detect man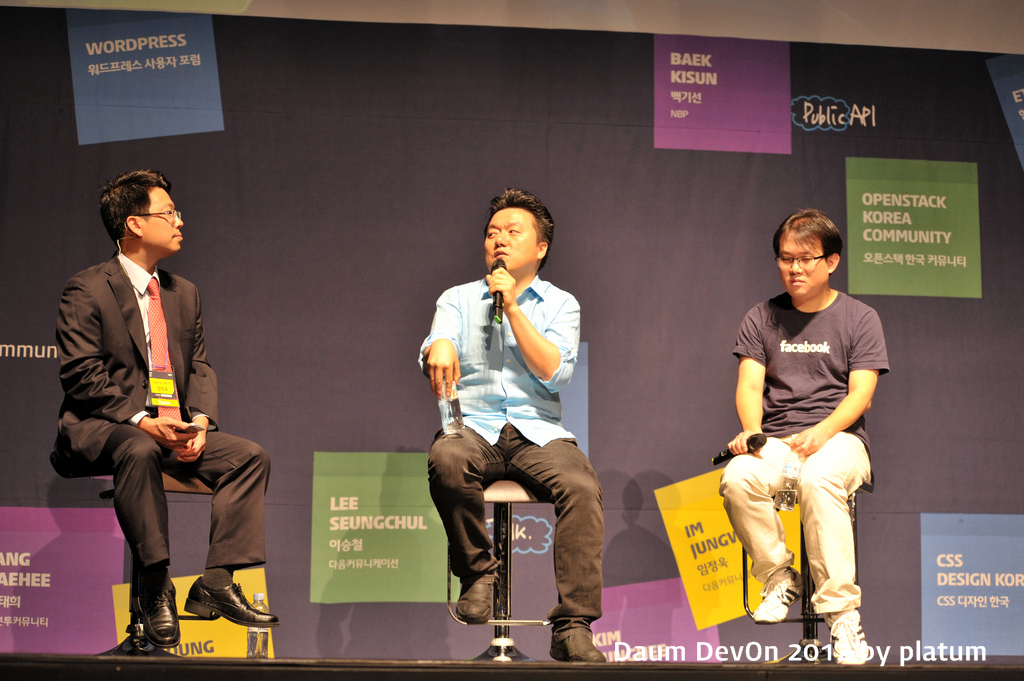
x1=52, y1=173, x2=263, y2=653
